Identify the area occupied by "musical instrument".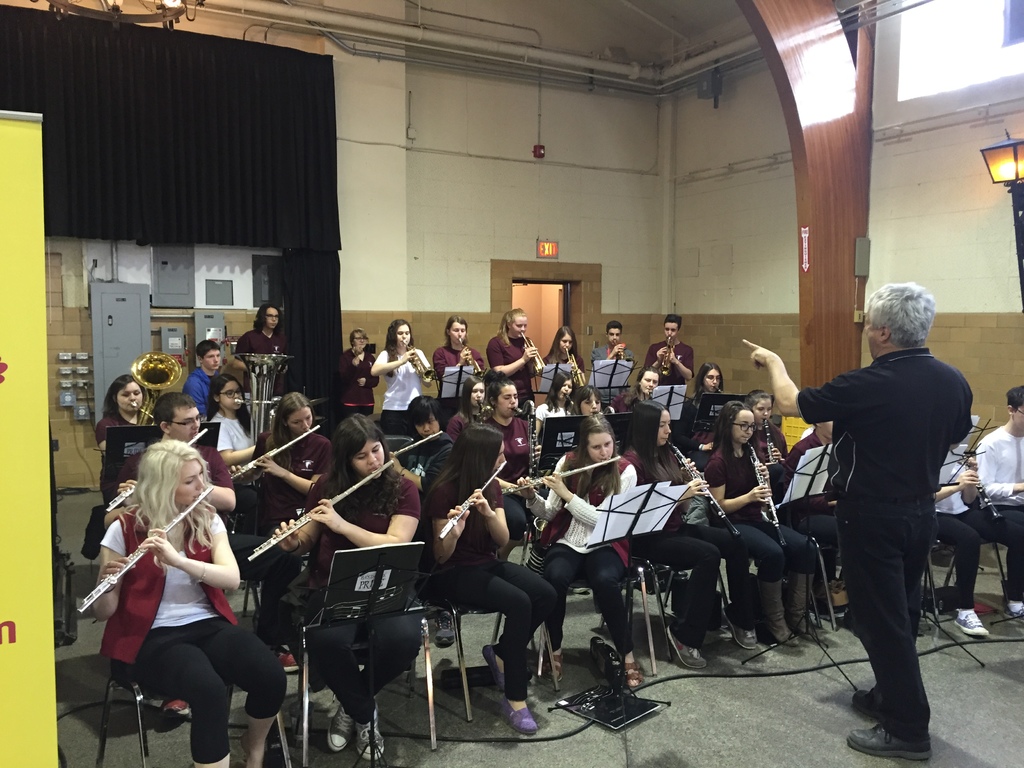
Area: detection(652, 390, 653, 400).
